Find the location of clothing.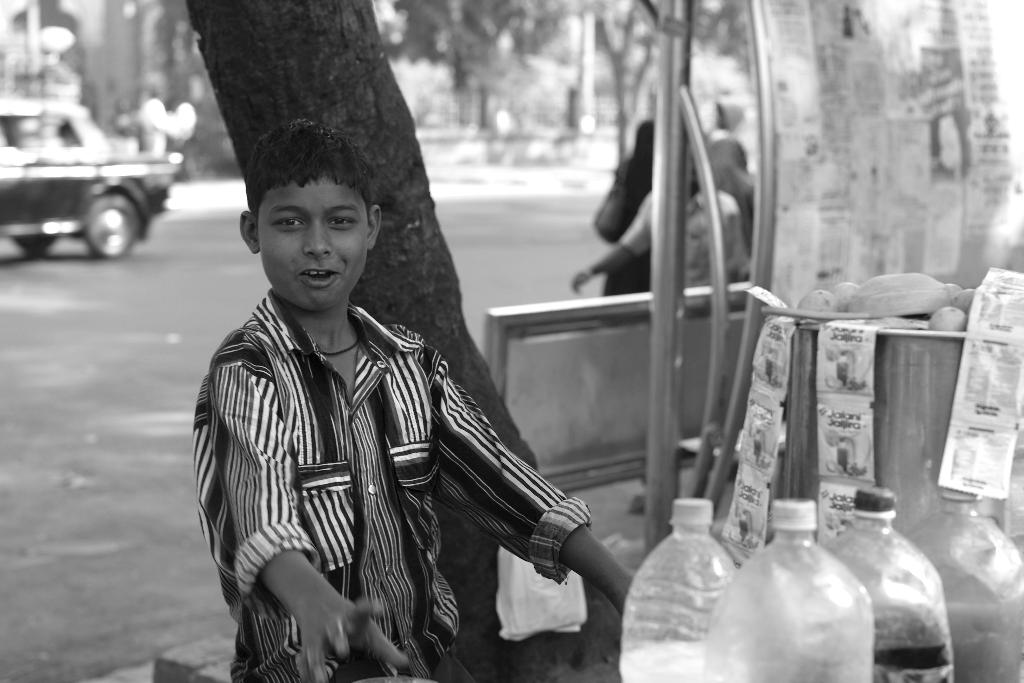
Location: 189/236/579/665.
